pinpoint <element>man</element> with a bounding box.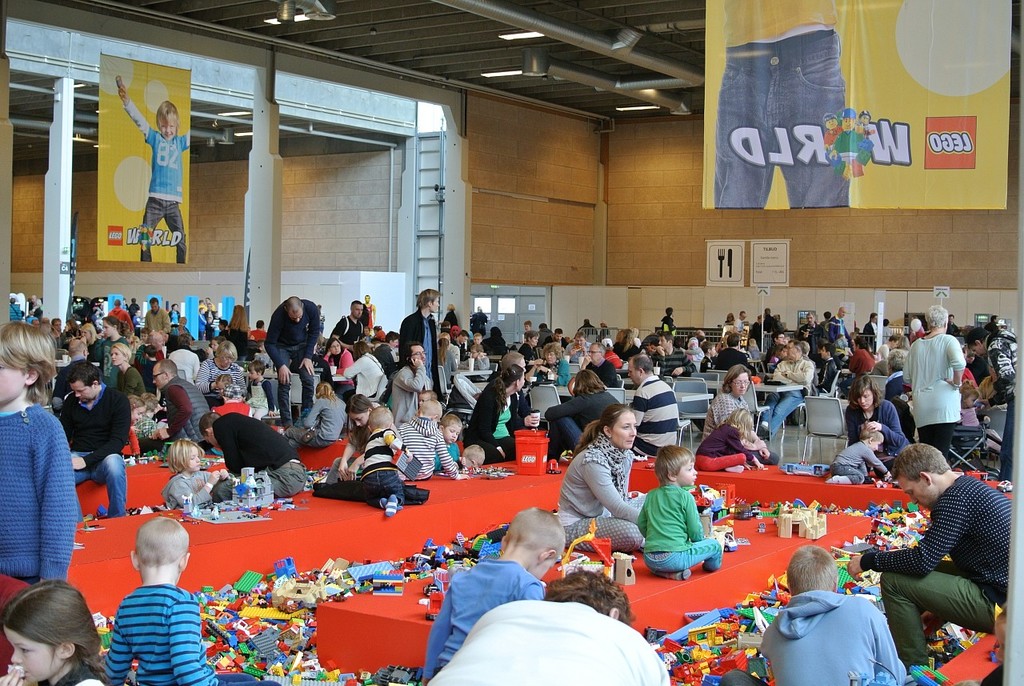
(left=455, top=331, right=468, bottom=359).
